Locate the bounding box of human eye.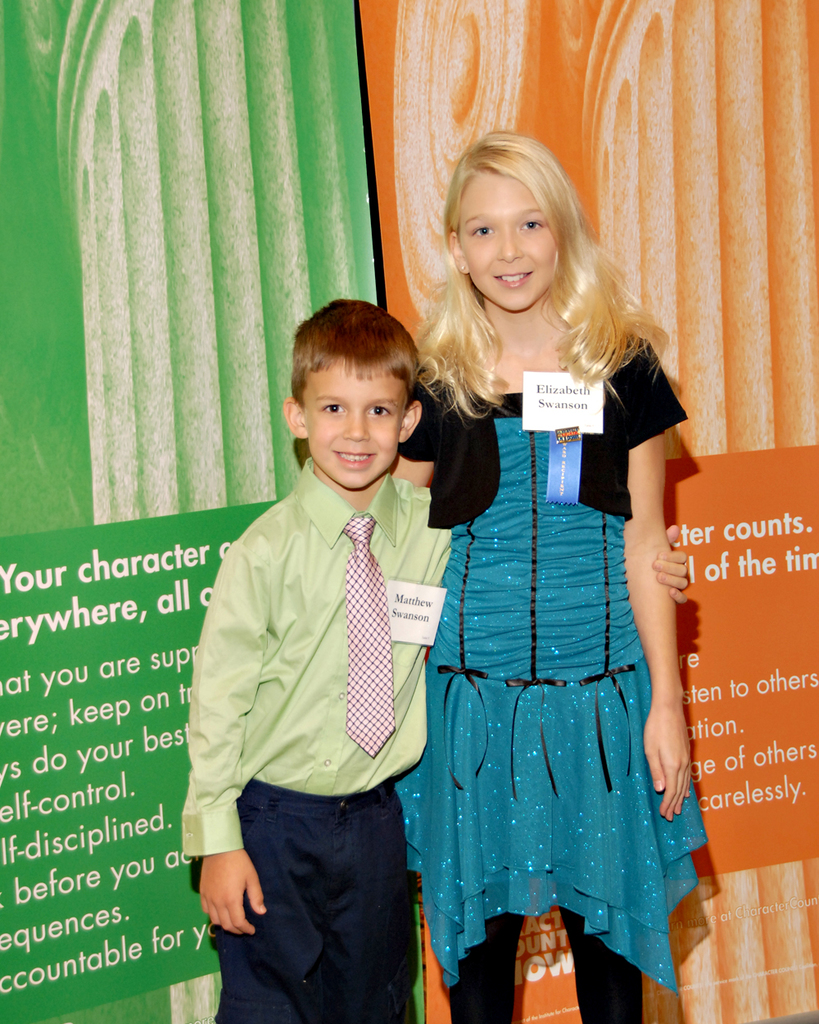
Bounding box: locate(522, 215, 546, 233).
